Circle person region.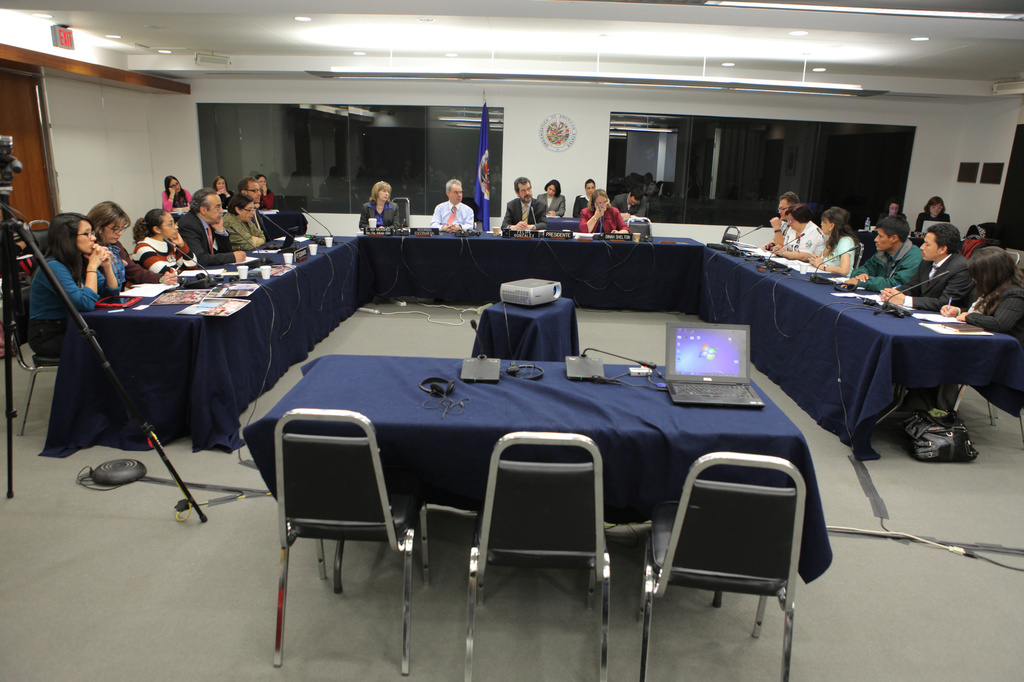
Region: pyautogui.locateOnScreen(610, 178, 655, 242).
